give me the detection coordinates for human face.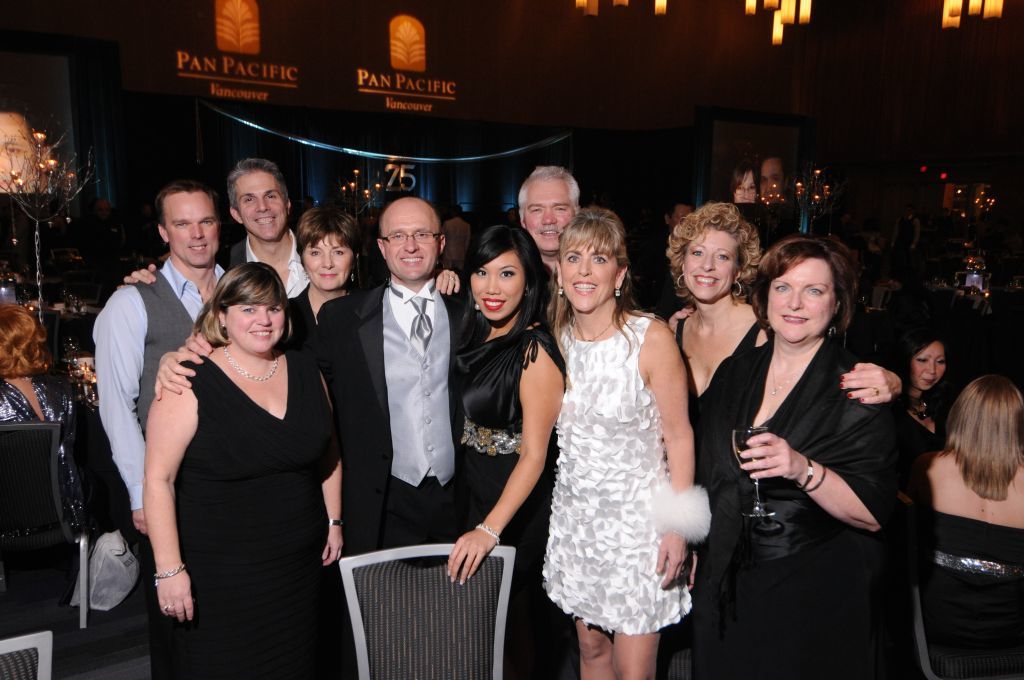
select_region(912, 344, 942, 388).
